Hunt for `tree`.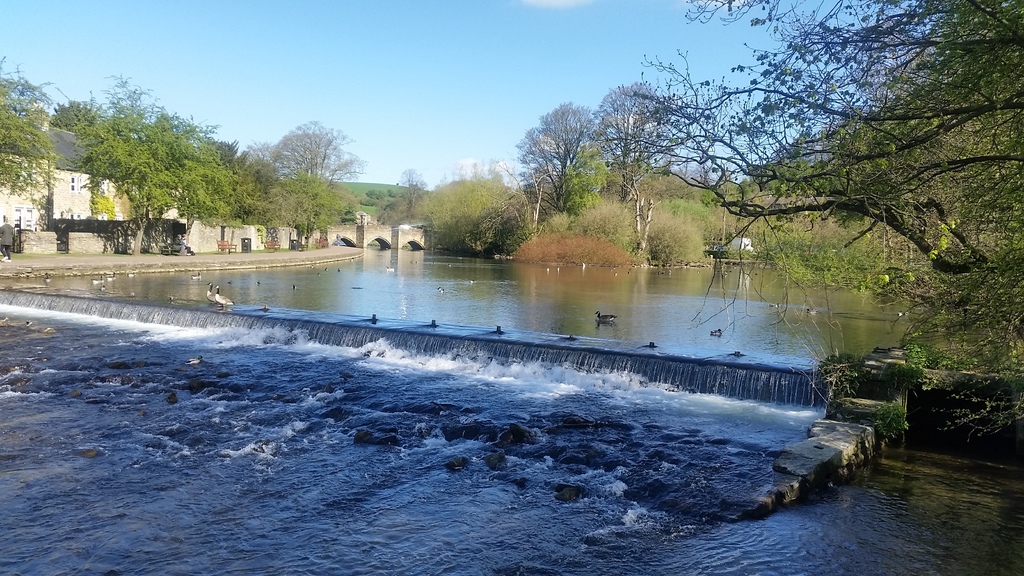
Hunted down at bbox=(514, 93, 609, 223).
